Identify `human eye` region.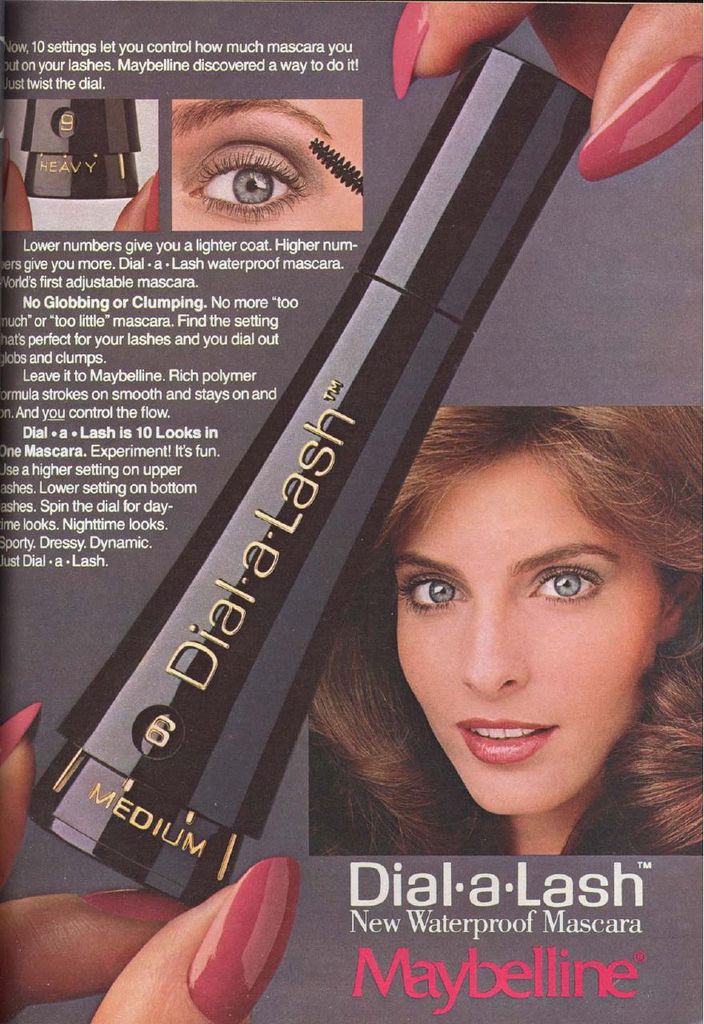
Region: rect(397, 574, 471, 614).
